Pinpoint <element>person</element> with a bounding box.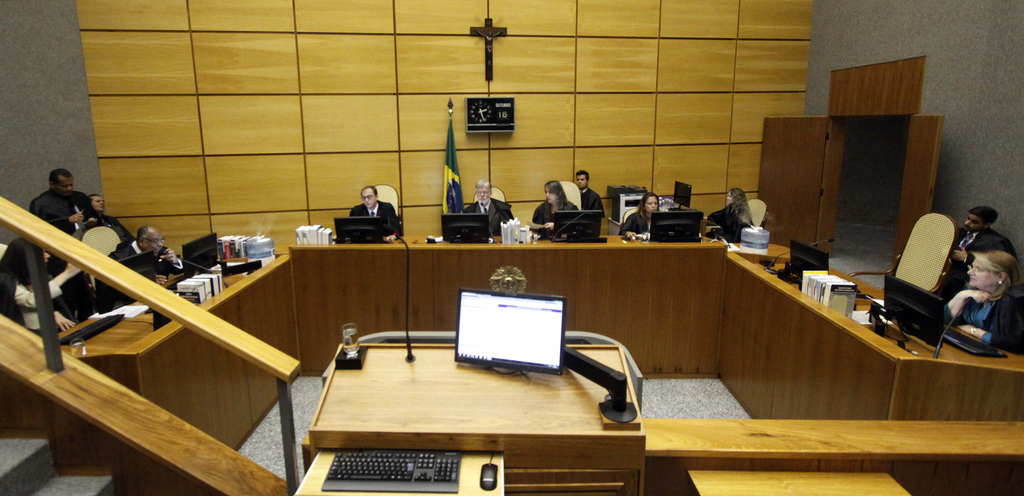
box(333, 176, 396, 245).
